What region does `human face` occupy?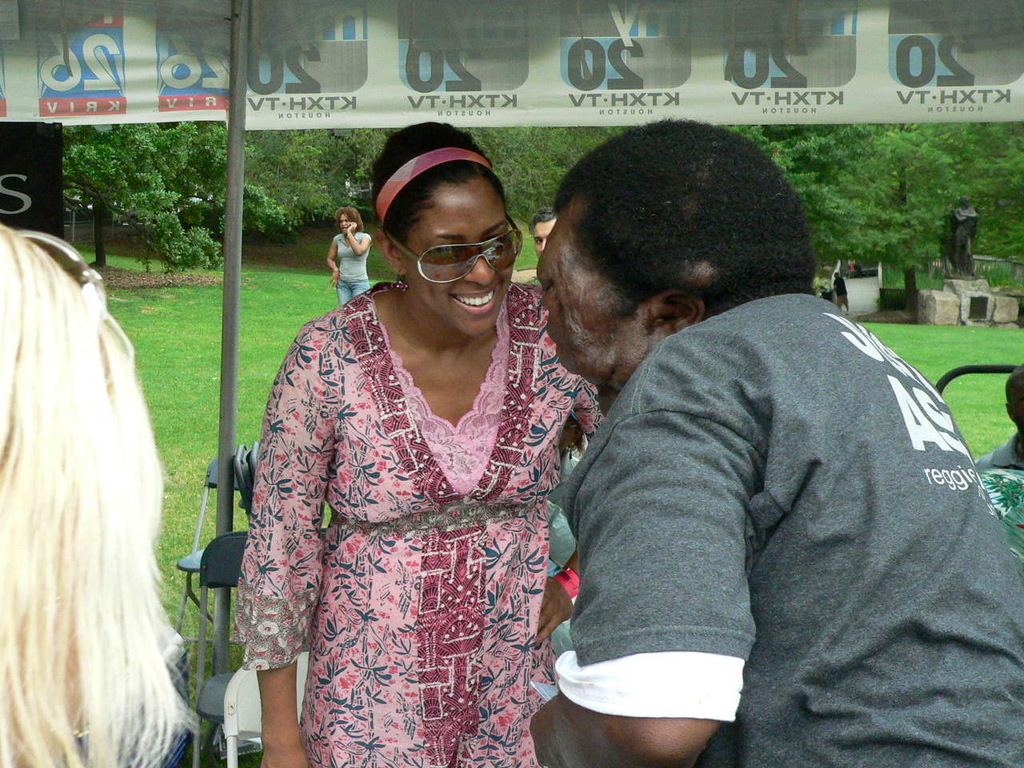
x1=545, y1=214, x2=637, y2=385.
